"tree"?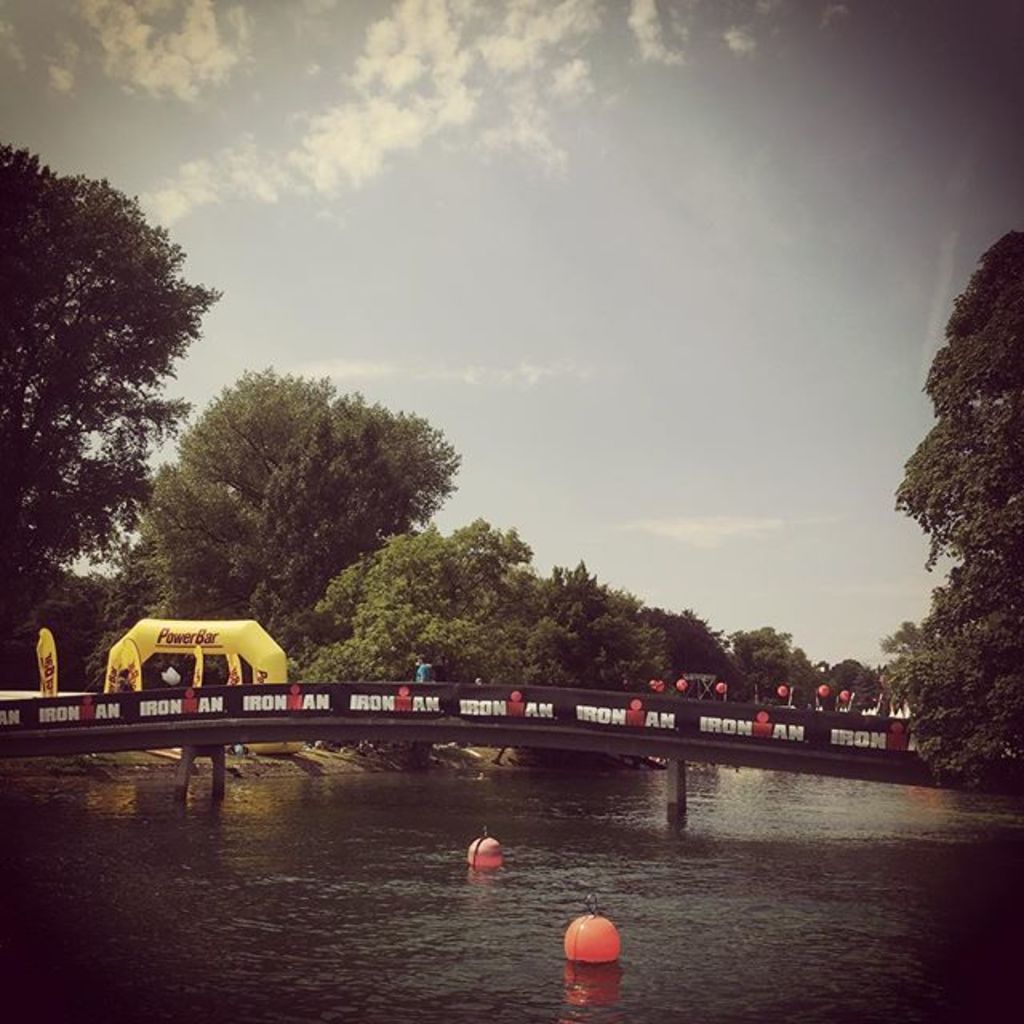
282:518:590:685
